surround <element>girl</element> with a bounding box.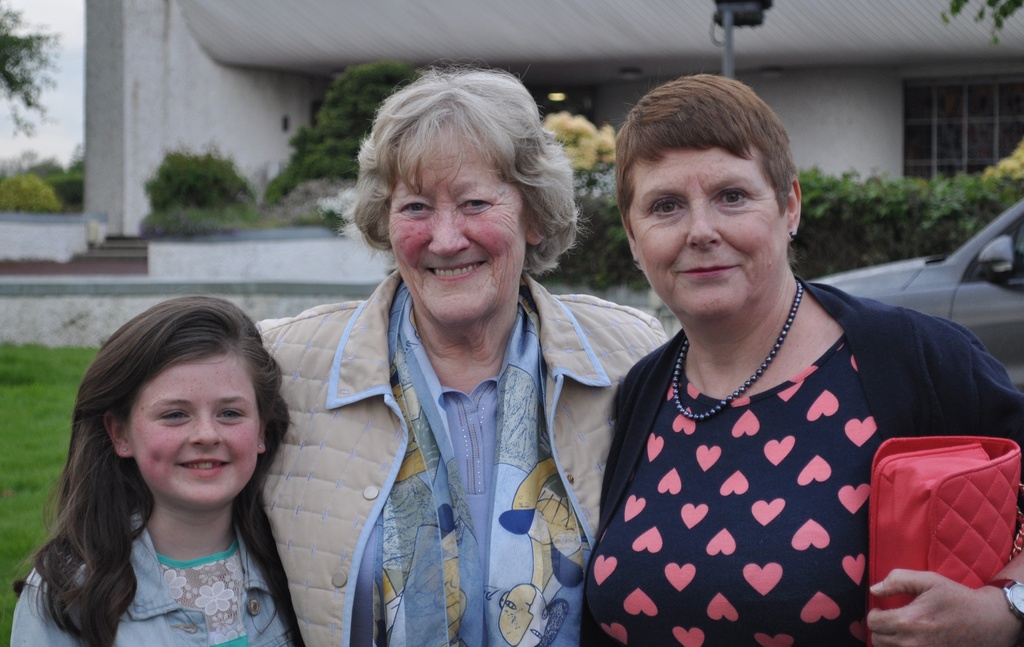
(8, 292, 303, 646).
